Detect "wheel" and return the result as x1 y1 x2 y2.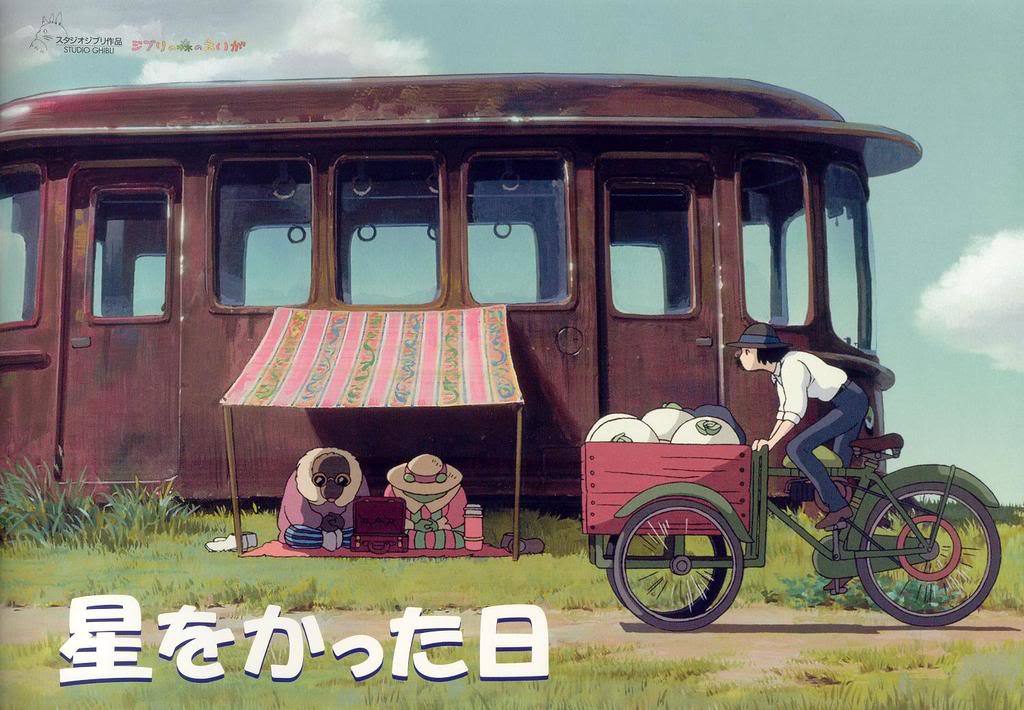
851 481 1004 624.
